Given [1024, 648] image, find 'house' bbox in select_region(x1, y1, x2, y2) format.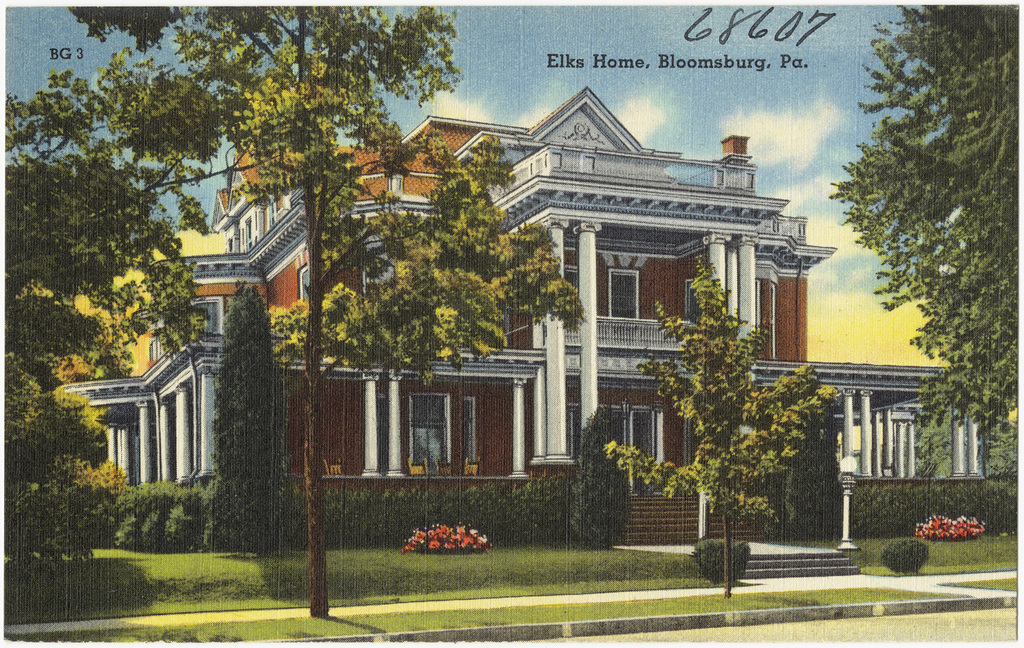
select_region(59, 87, 983, 581).
